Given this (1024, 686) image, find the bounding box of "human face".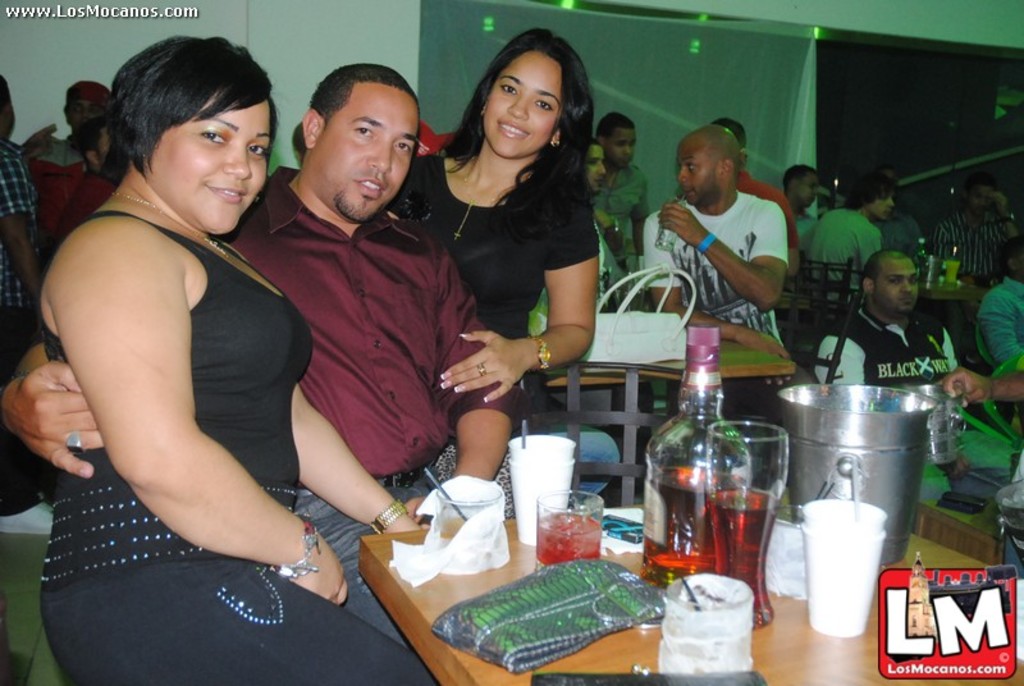
{"x1": 676, "y1": 141, "x2": 717, "y2": 209}.
